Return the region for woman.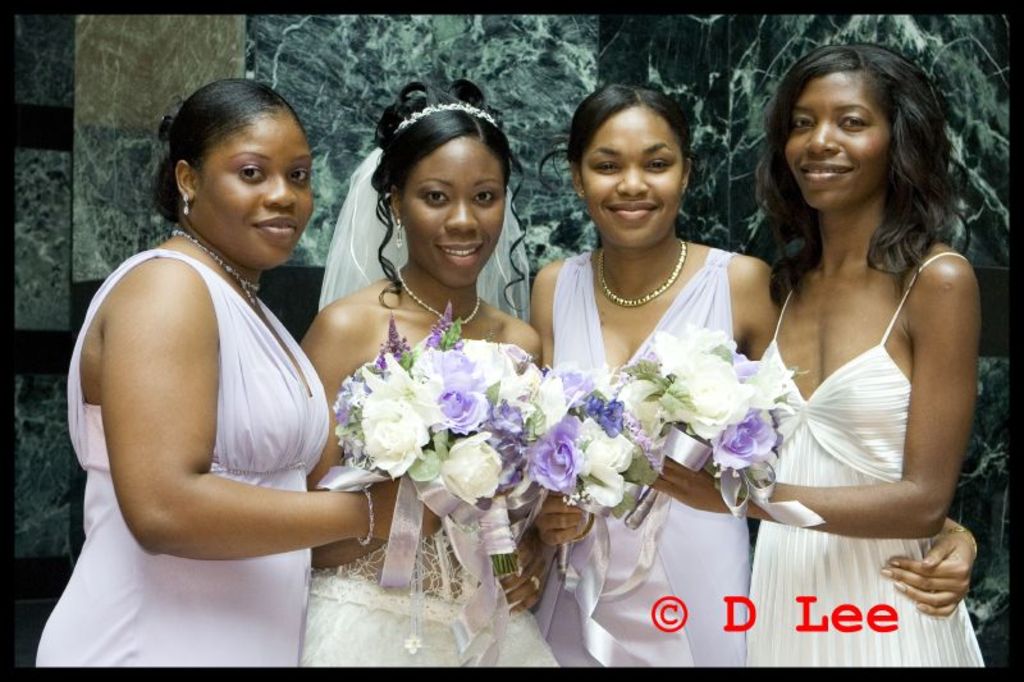
left=756, top=46, right=973, bottom=662.
